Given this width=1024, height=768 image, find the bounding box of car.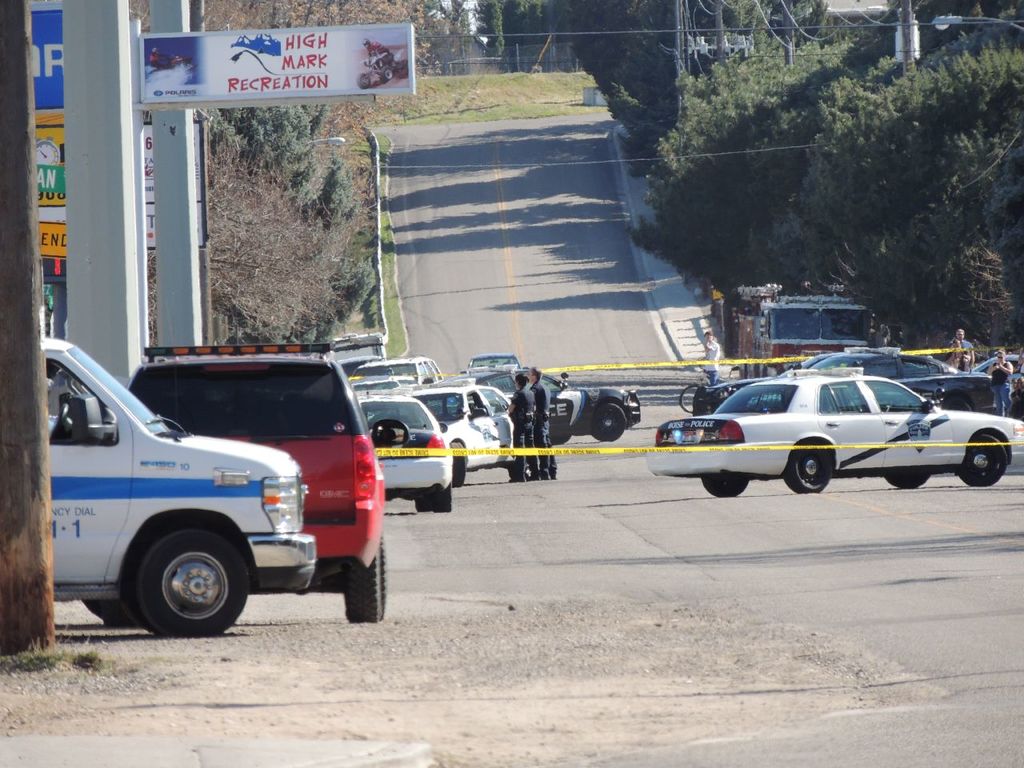
{"x1": 128, "y1": 336, "x2": 388, "y2": 618}.
